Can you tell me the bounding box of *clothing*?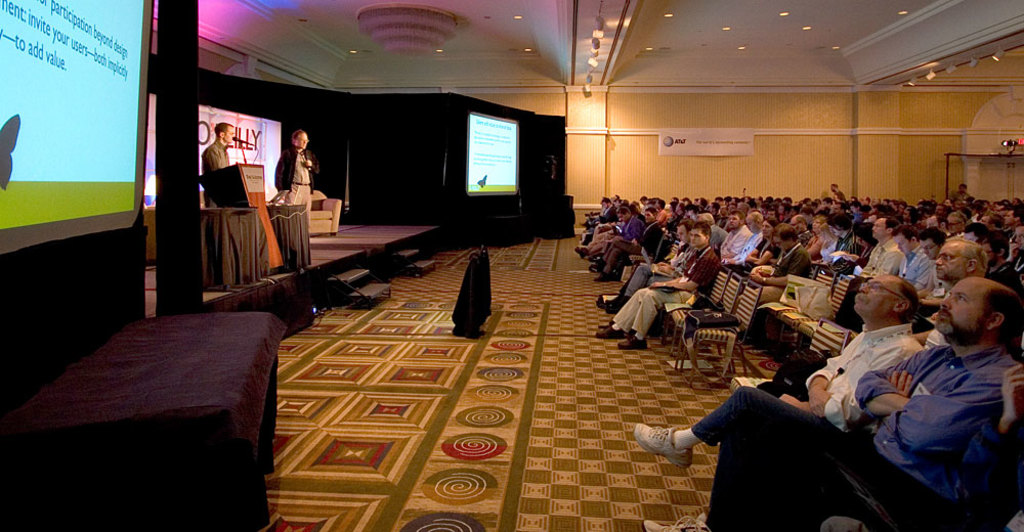
950, 189, 970, 201.
